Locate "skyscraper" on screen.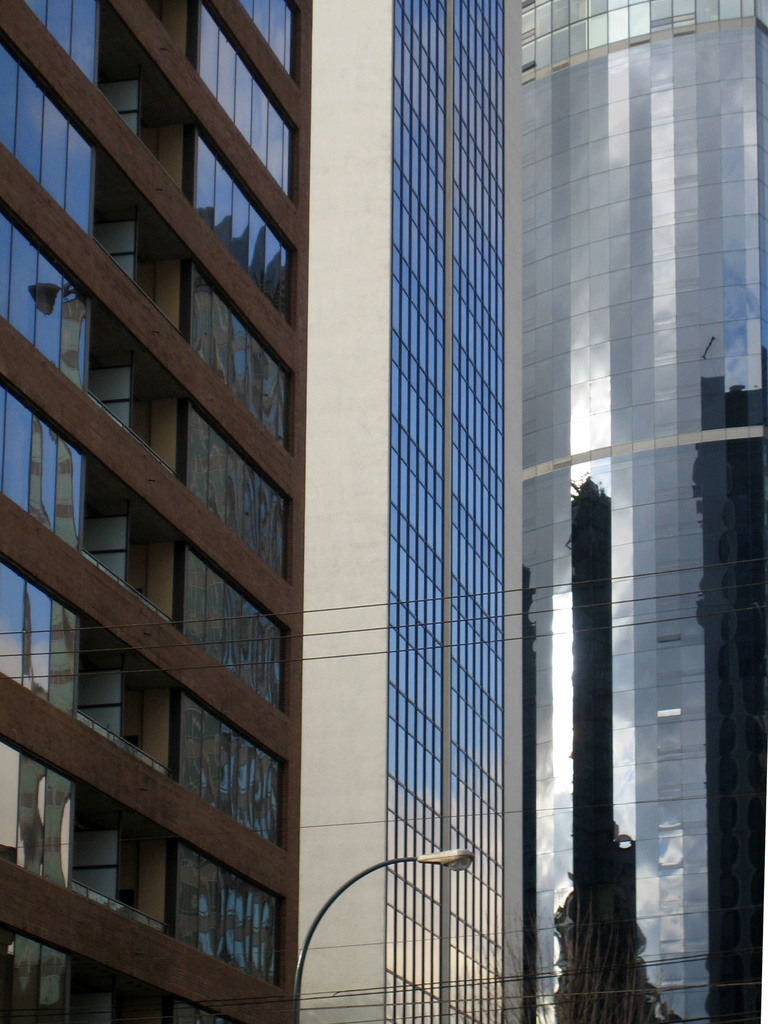
On screen at select_region(0, 0, 311, 1023).
